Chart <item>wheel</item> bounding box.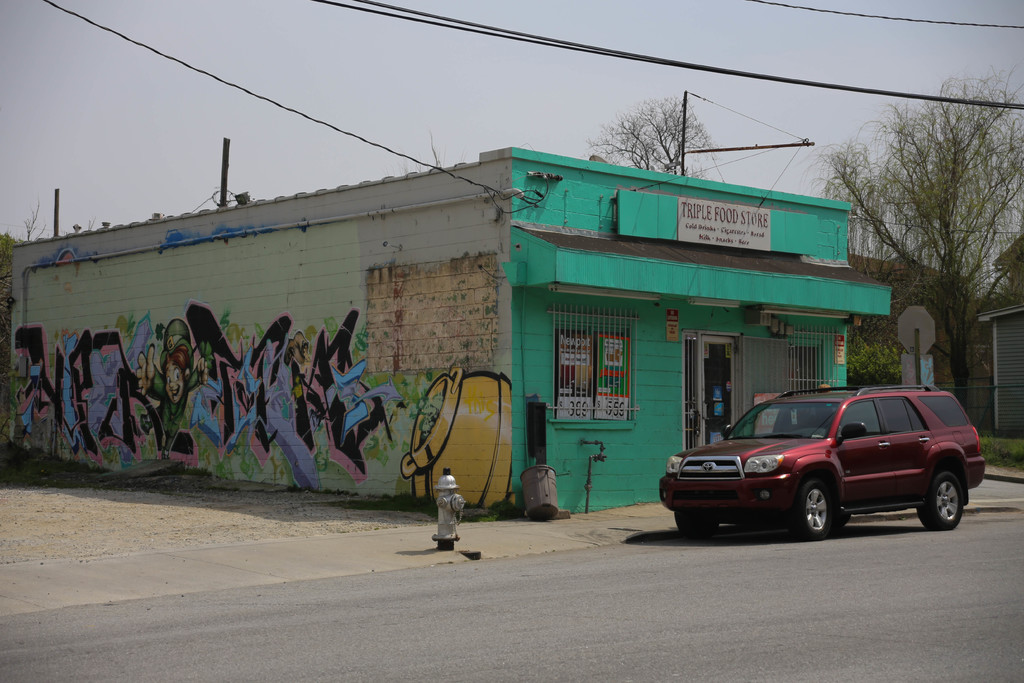
Charted: select_region(915, 472, 964, 529).
